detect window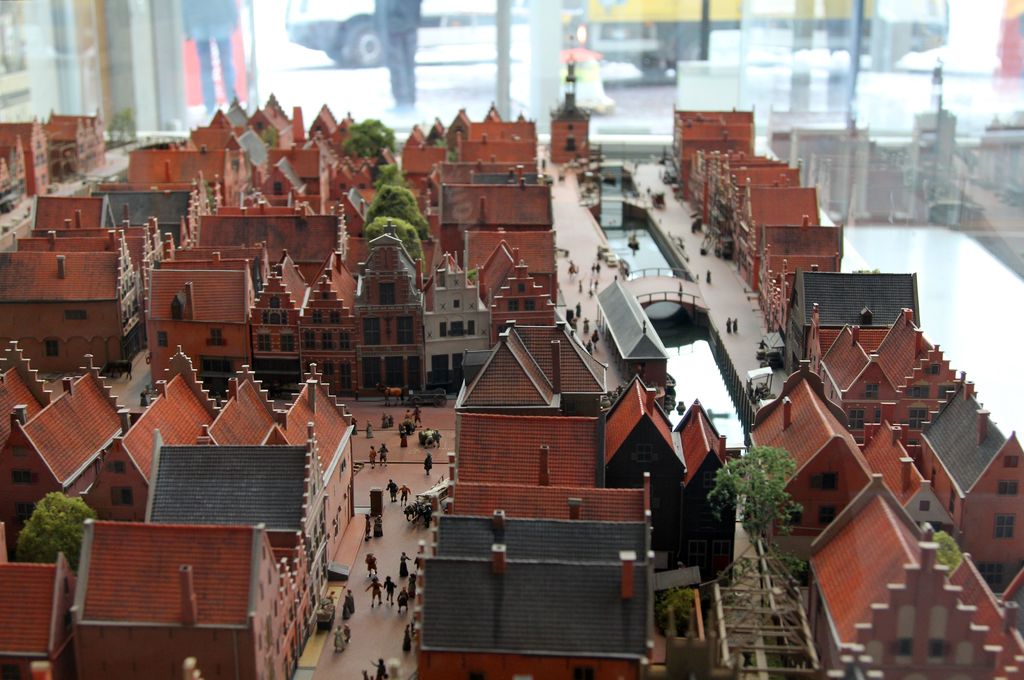
(x1=908, y1=384, x2=930, y2=400)
